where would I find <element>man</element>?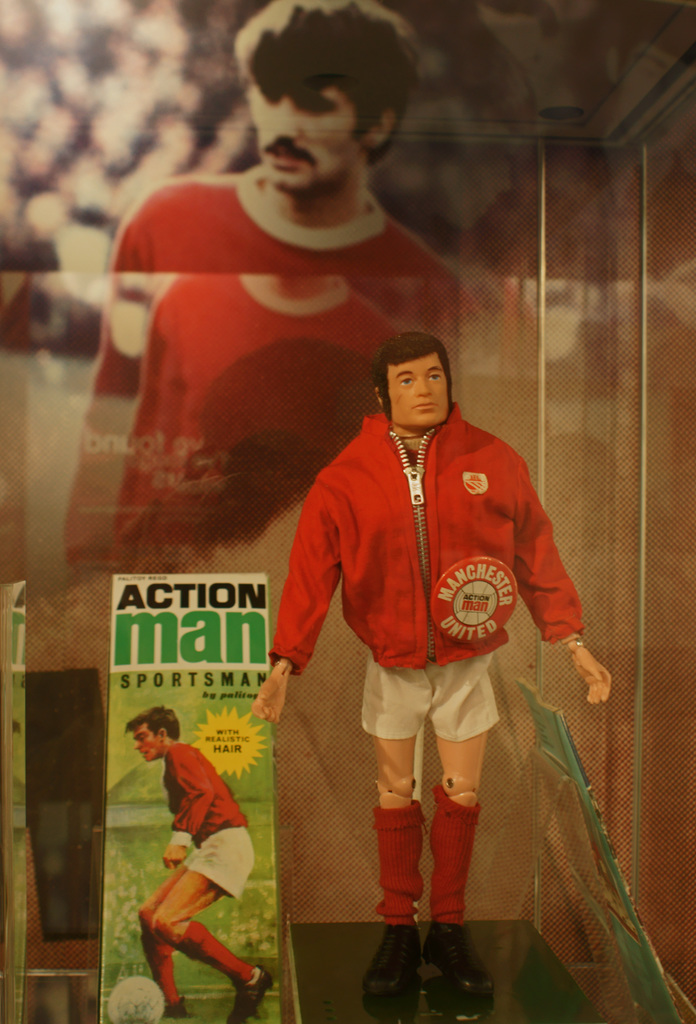
At (261,332,598,967).
